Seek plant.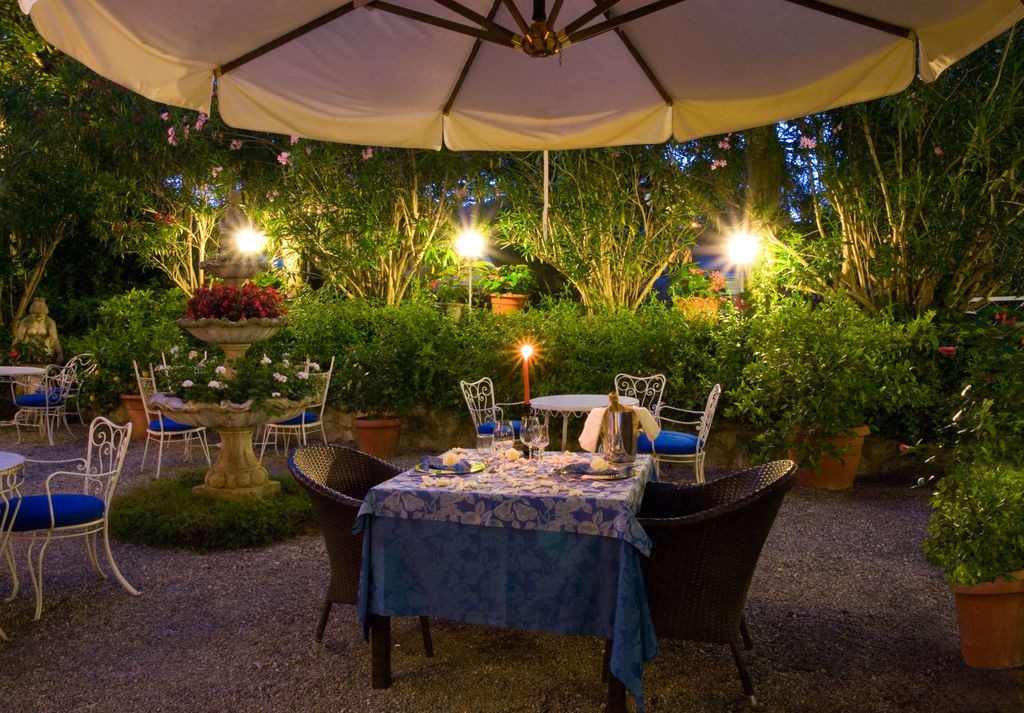
l=107, t=467, r=318, b=551.
